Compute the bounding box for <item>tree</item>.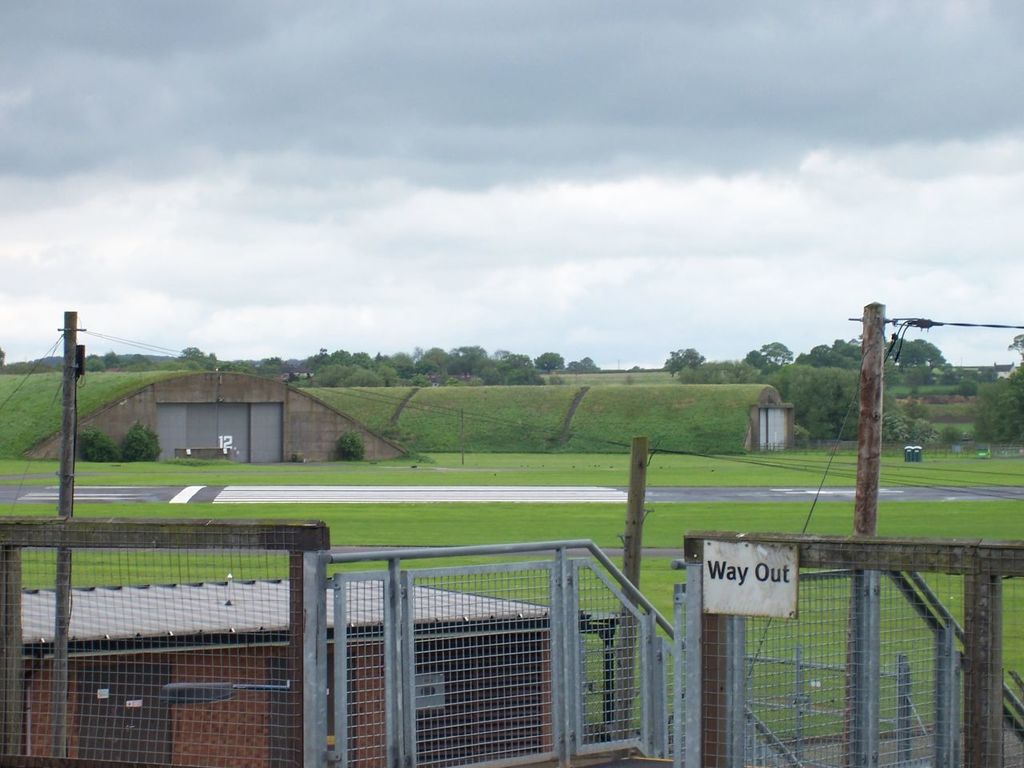
box=[742, 342, 794, 378].
